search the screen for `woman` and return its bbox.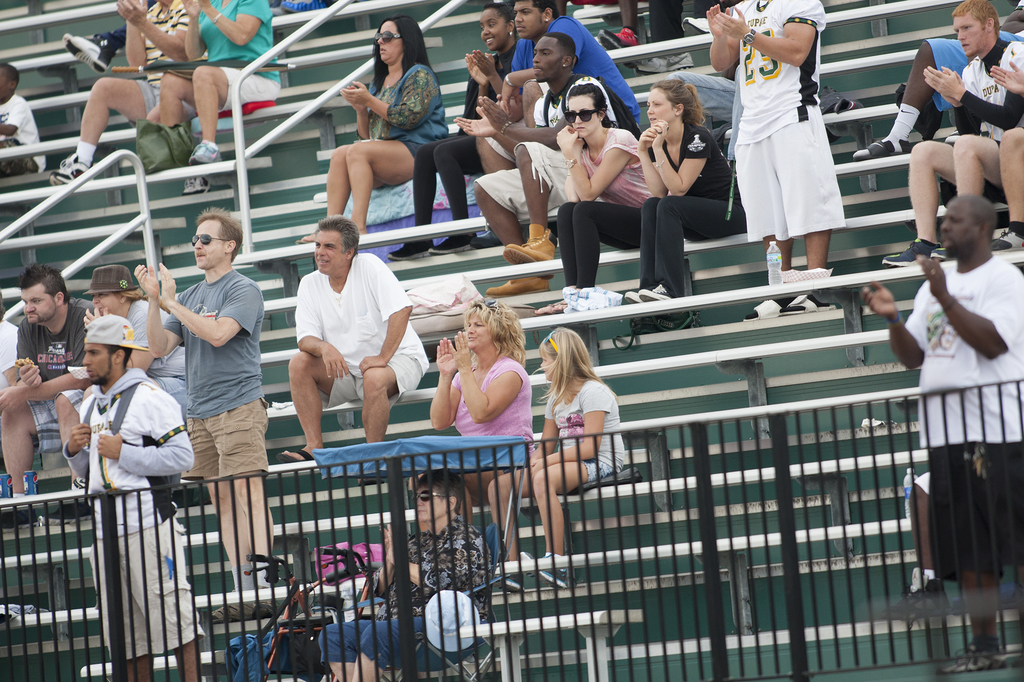
Found: 158:0:282:193.
